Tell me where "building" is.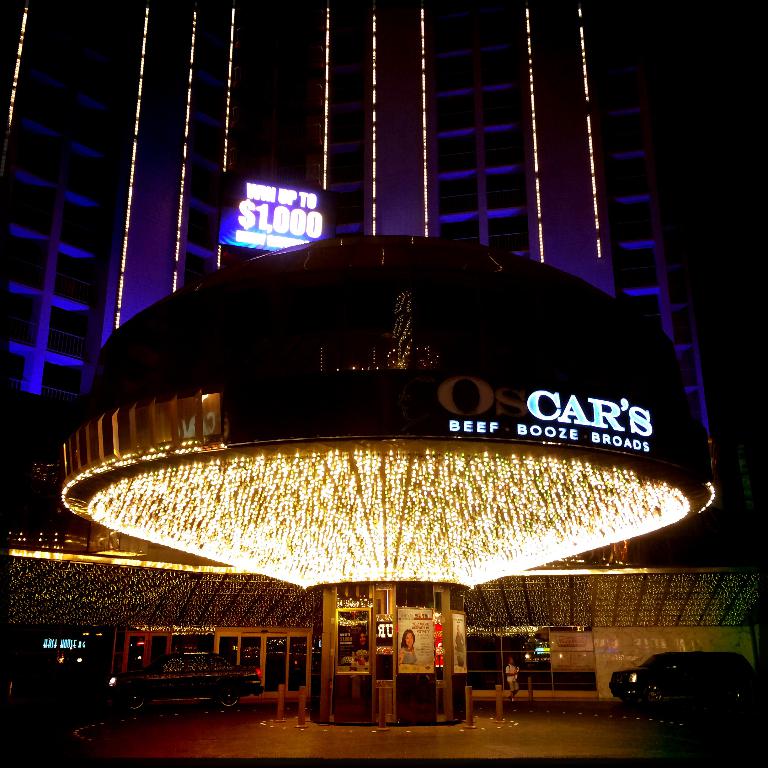
"building" is at rect(0, 0, 767, 725).
